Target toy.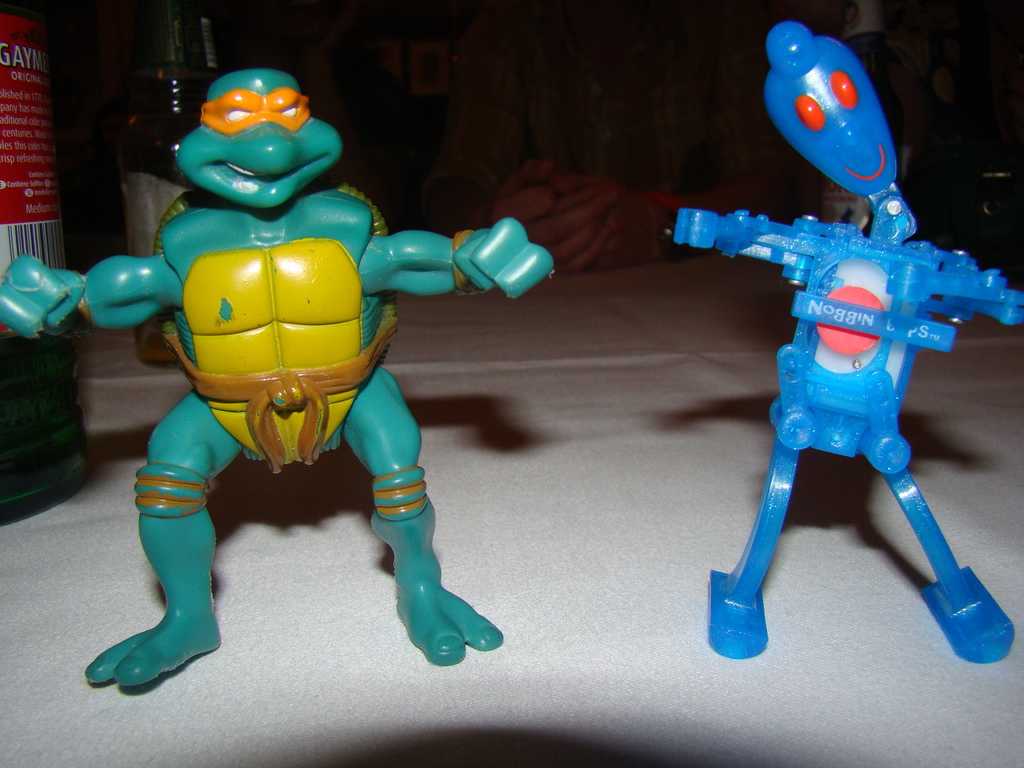
Target region: 670 22 1023 661.
